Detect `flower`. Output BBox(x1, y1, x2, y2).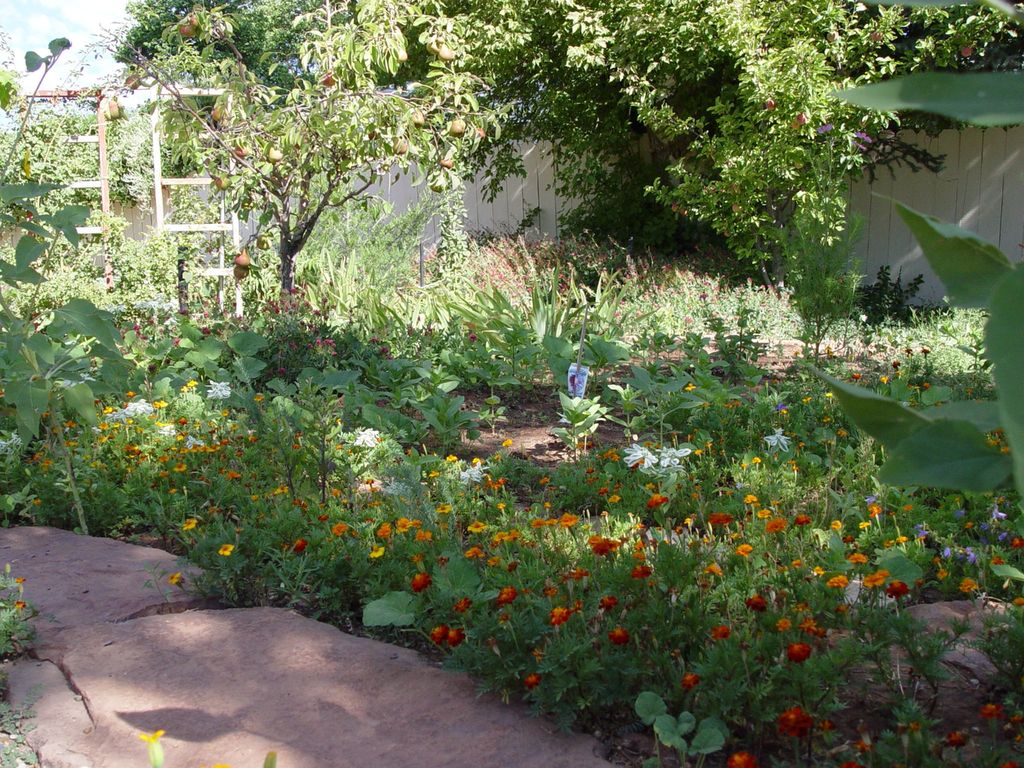
BBox(548, 605, 567, 627).
